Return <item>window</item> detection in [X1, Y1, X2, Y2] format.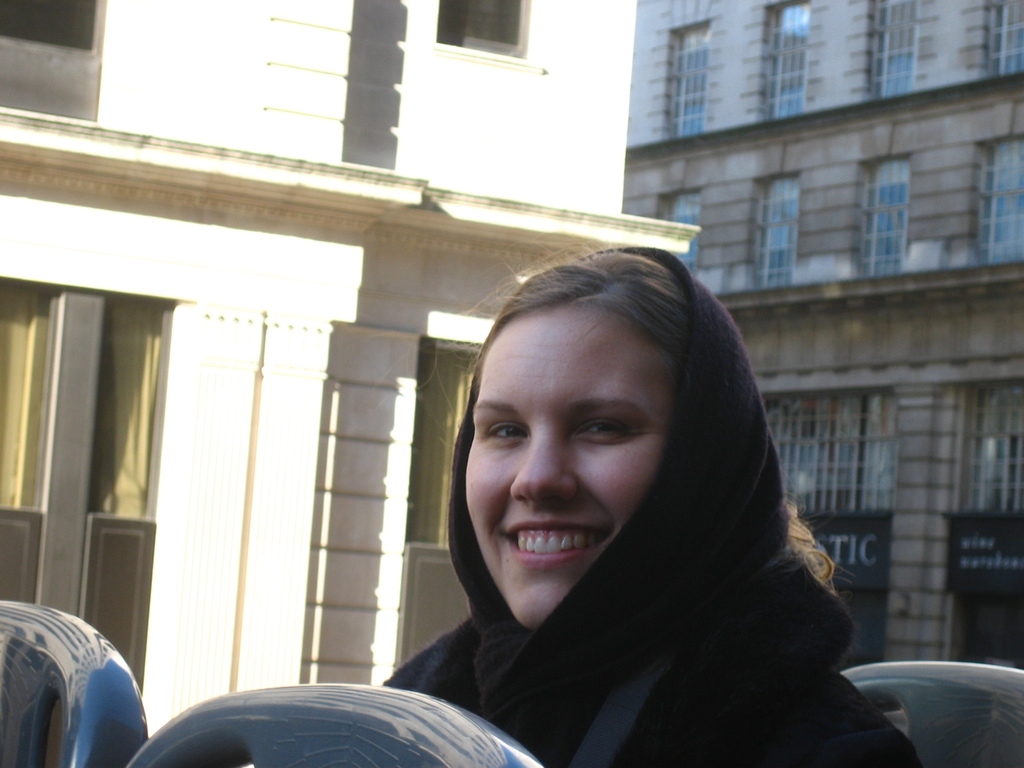
[980, 0, 1023, 78].
